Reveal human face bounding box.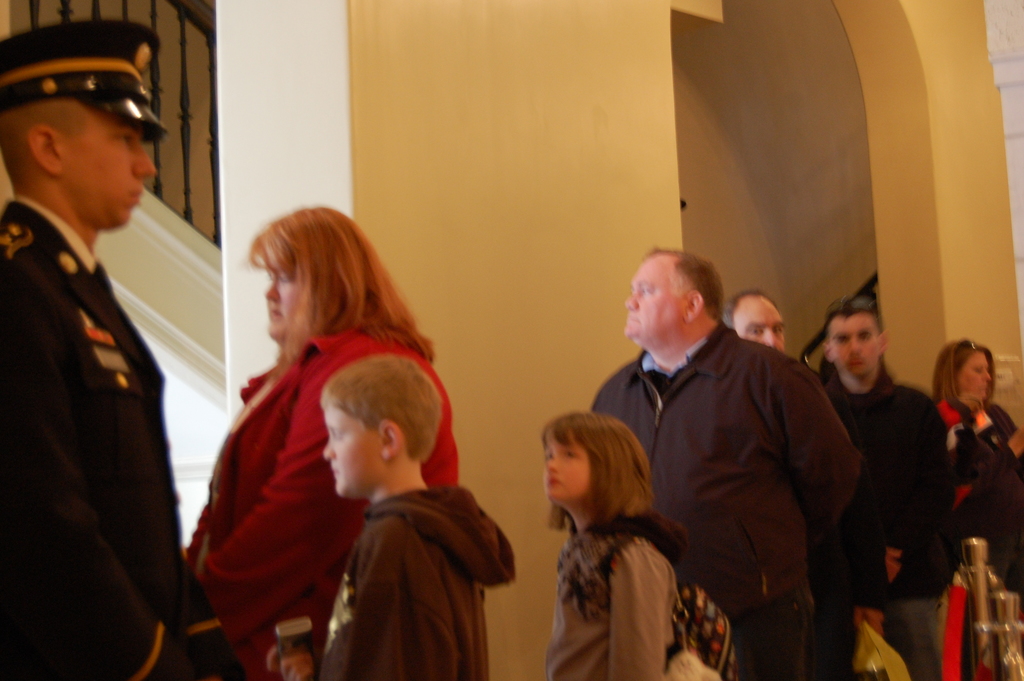
Revealed: 325:399:380:503.
